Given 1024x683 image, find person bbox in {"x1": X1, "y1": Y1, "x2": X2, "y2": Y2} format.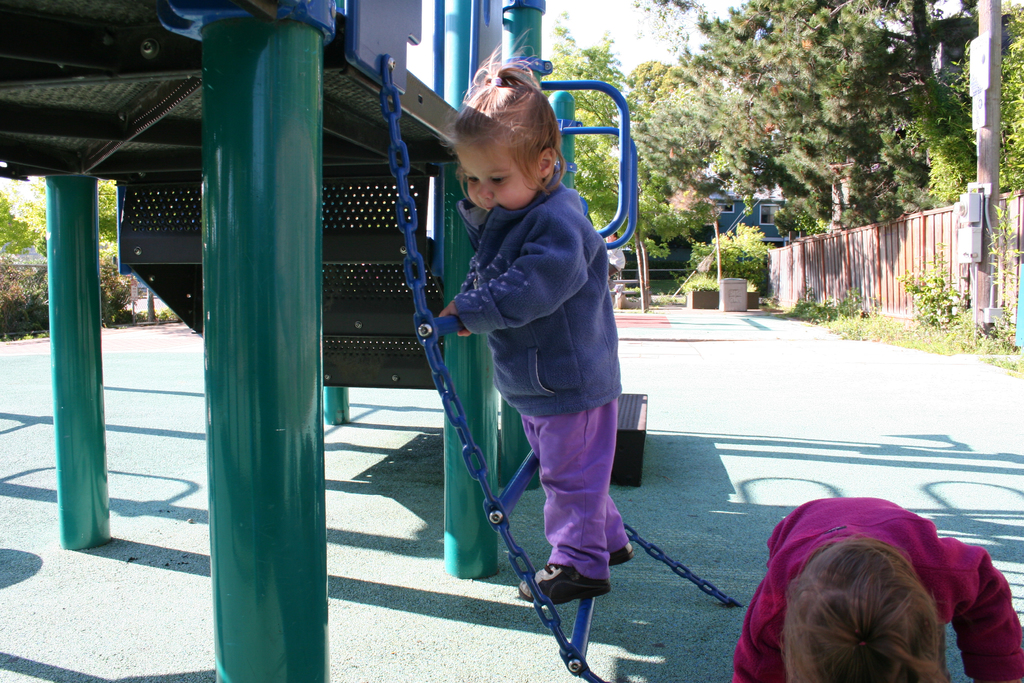
{"x1": 440, "y1": 20, "x2": 636, "y2": 603}.
